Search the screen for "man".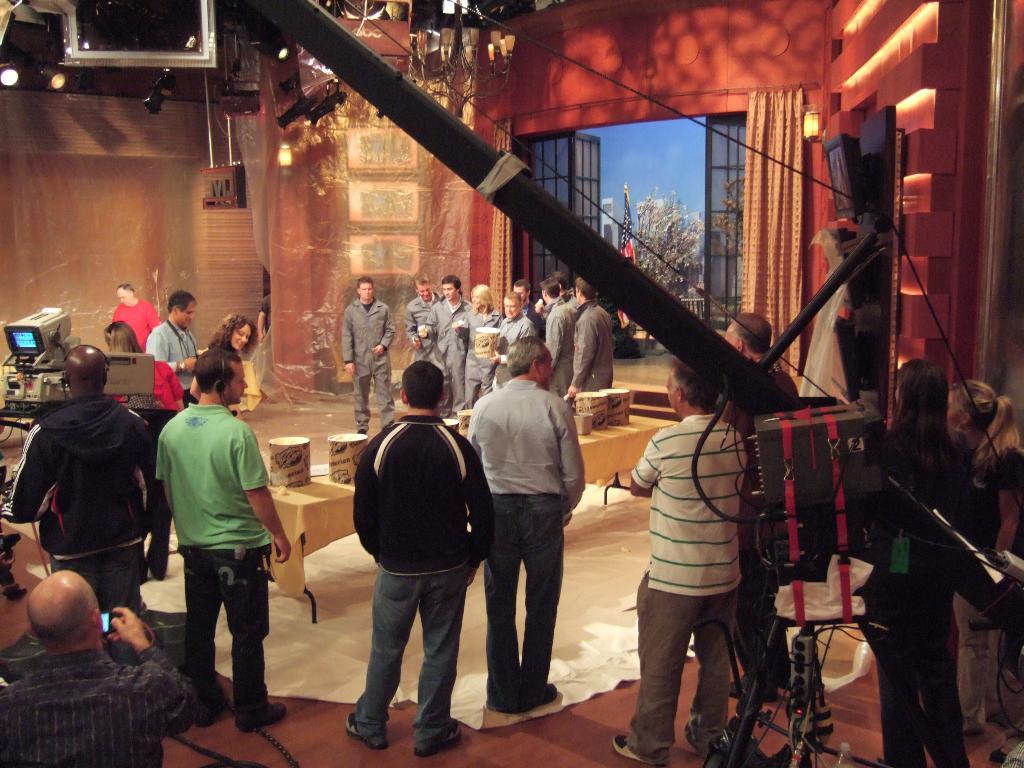
Found at 573:280:620:399.
